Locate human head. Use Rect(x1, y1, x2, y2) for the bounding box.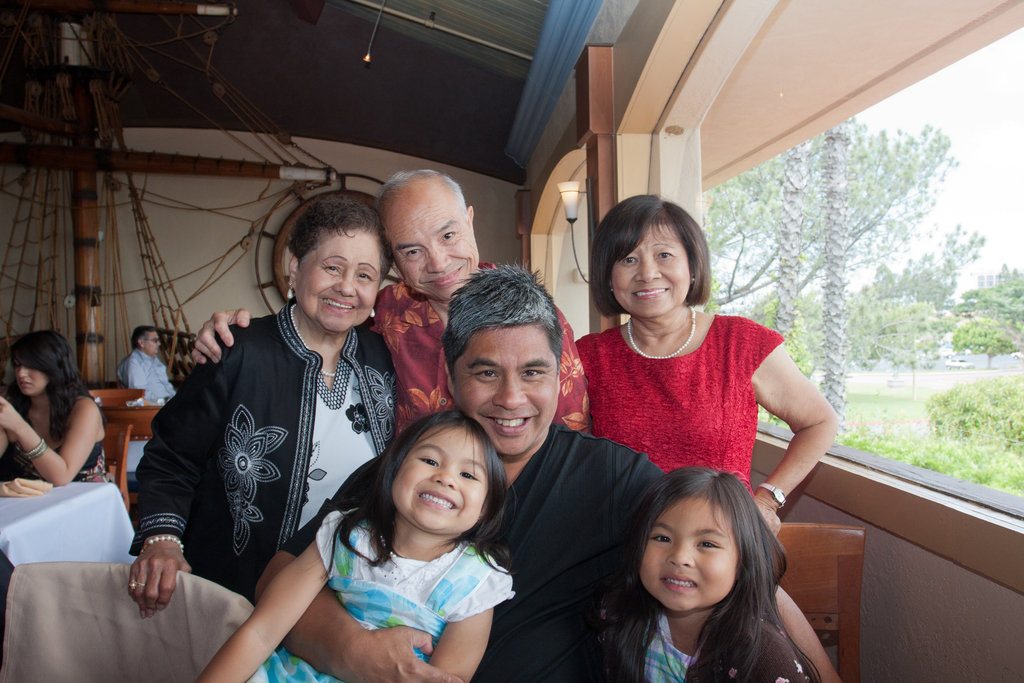
Rect(10, 327, 76, 397).
